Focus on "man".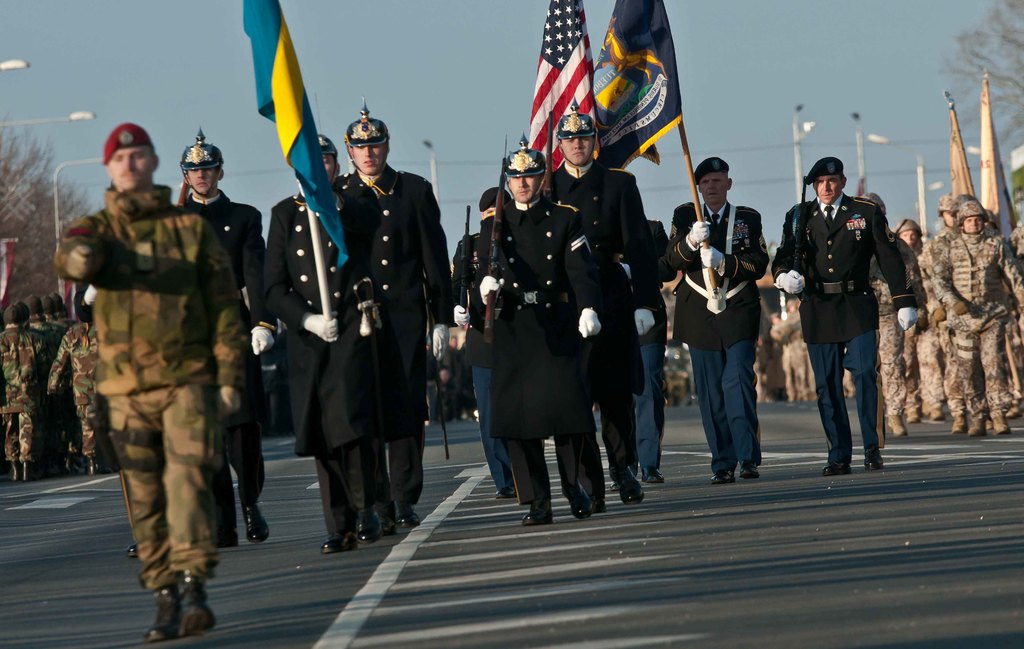
Focused at <region>264, 131, 385, 557</region>.
